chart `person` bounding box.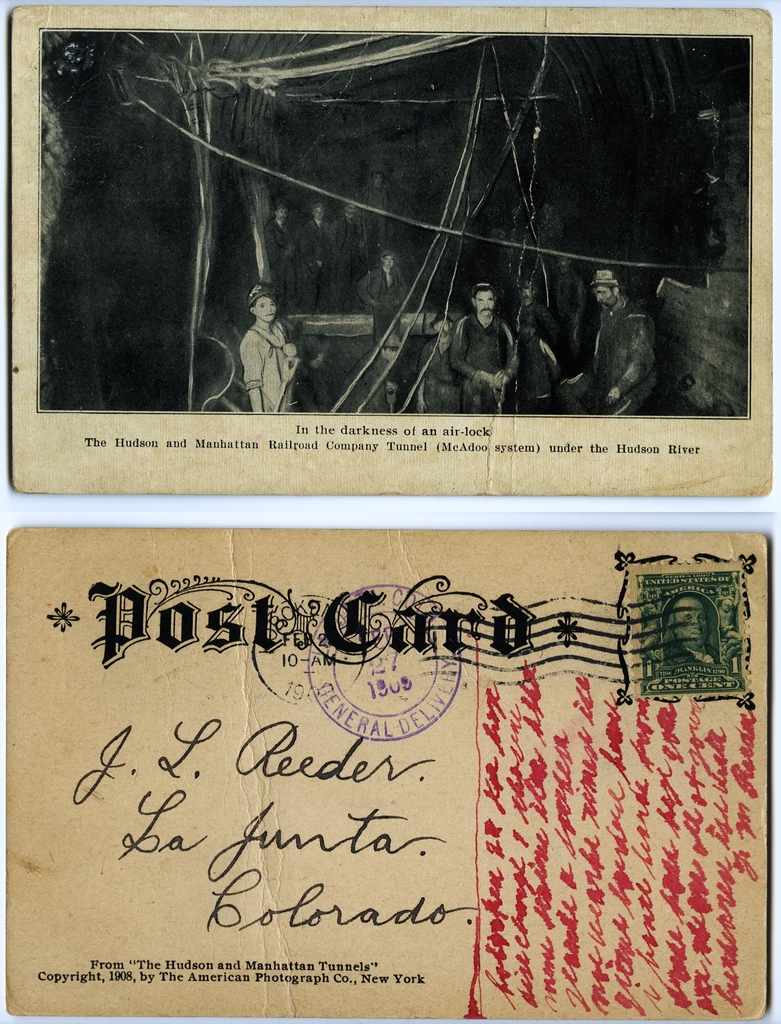
Charted: <region>232, 268, 302, 401</region>.
